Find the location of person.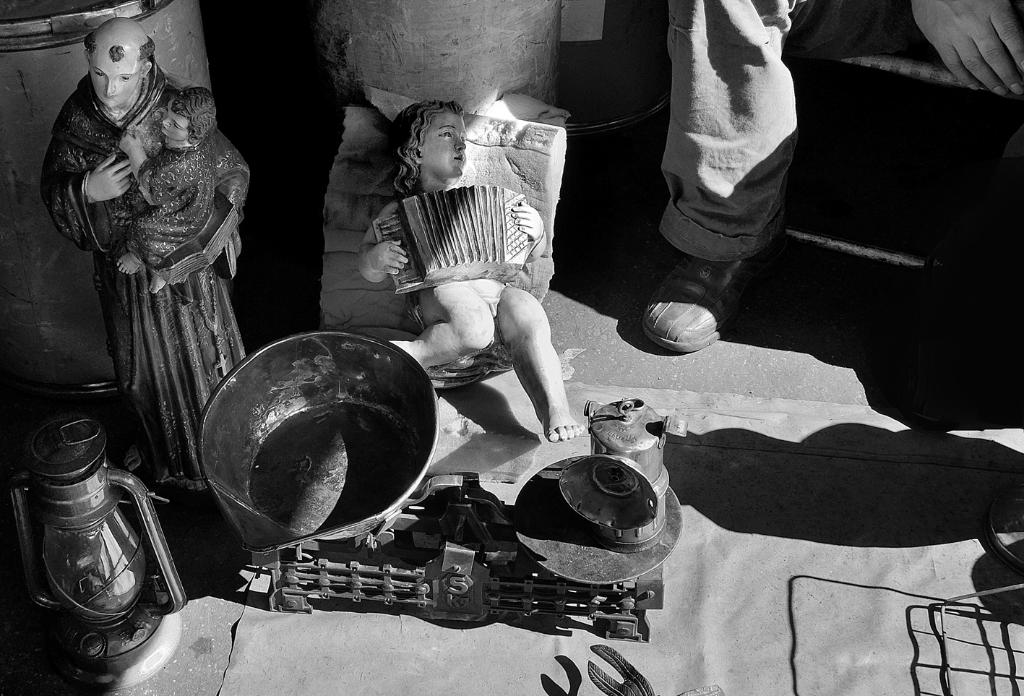
Location: l=40, t=17, r=254, b=484.
